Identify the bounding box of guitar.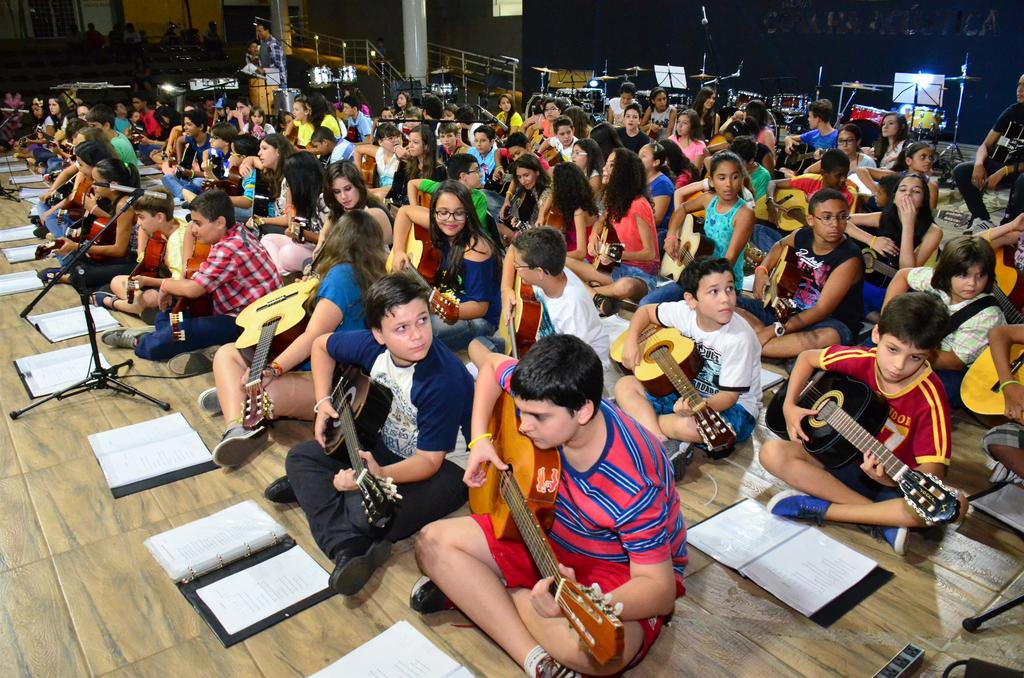
[x1=33, y1=215, x2=105, y2=261].
